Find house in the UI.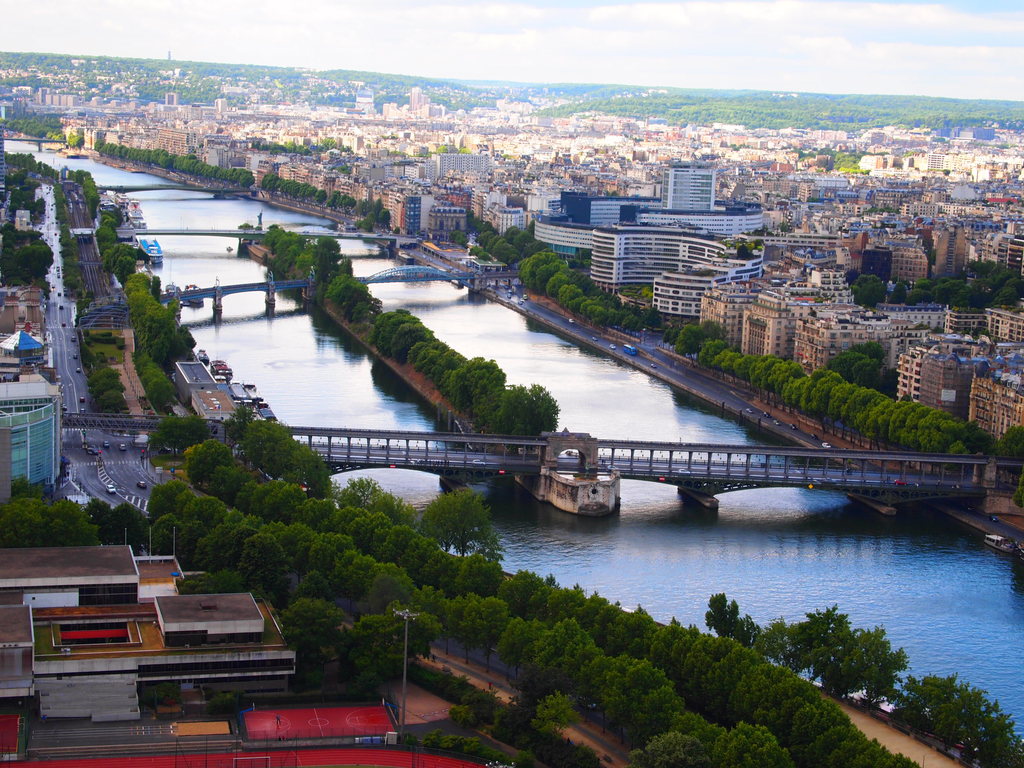
UI element at rect(965, 348, 1023, 444).
